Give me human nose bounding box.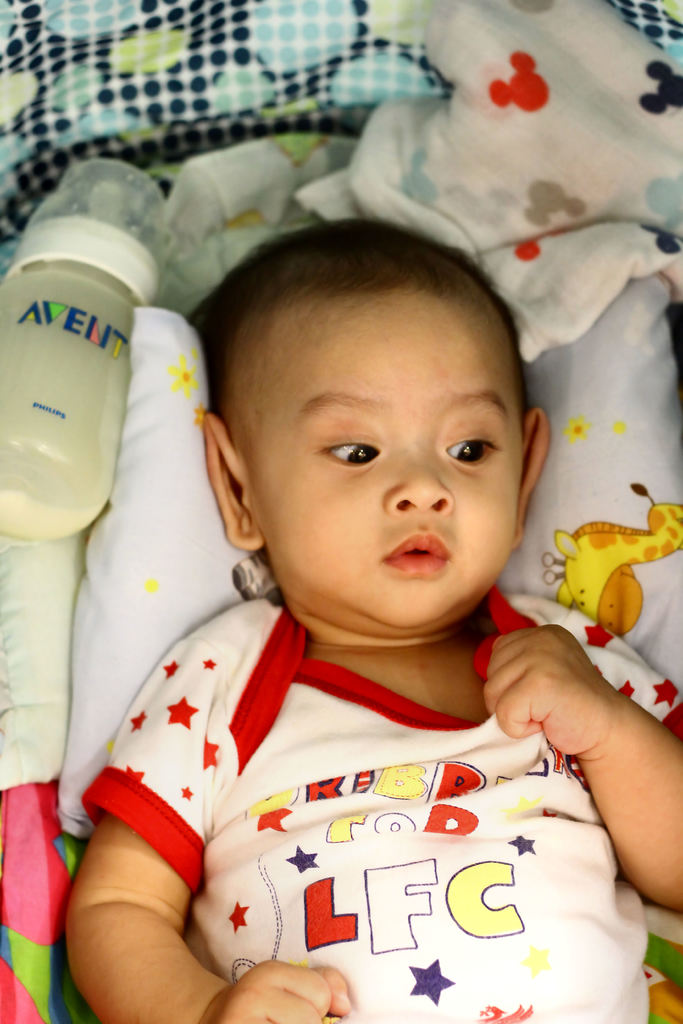
[left=388, top=452, right=456, bottom=518].
